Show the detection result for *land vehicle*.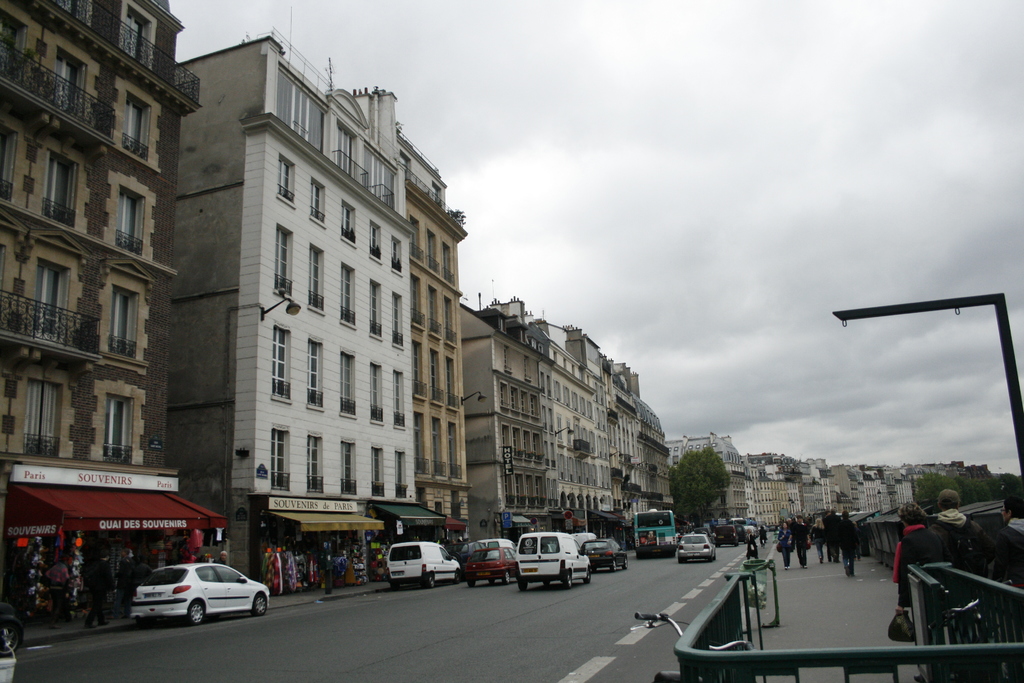
Rect(677, 532, 718, 565).
